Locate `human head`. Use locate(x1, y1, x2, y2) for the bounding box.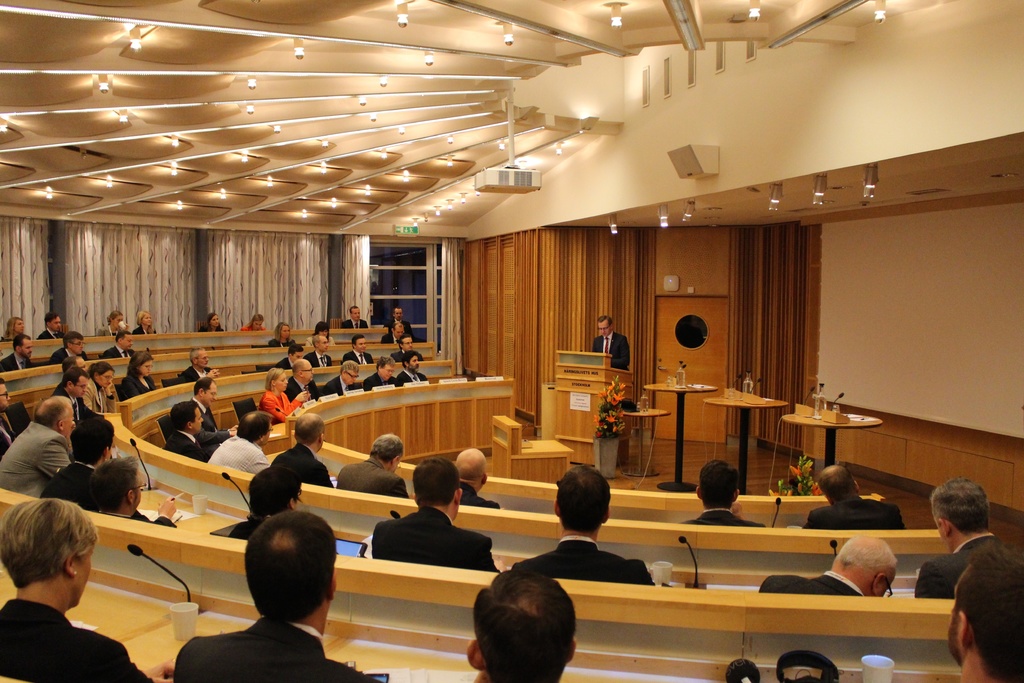
locate(952, 537, 1023, 682).
